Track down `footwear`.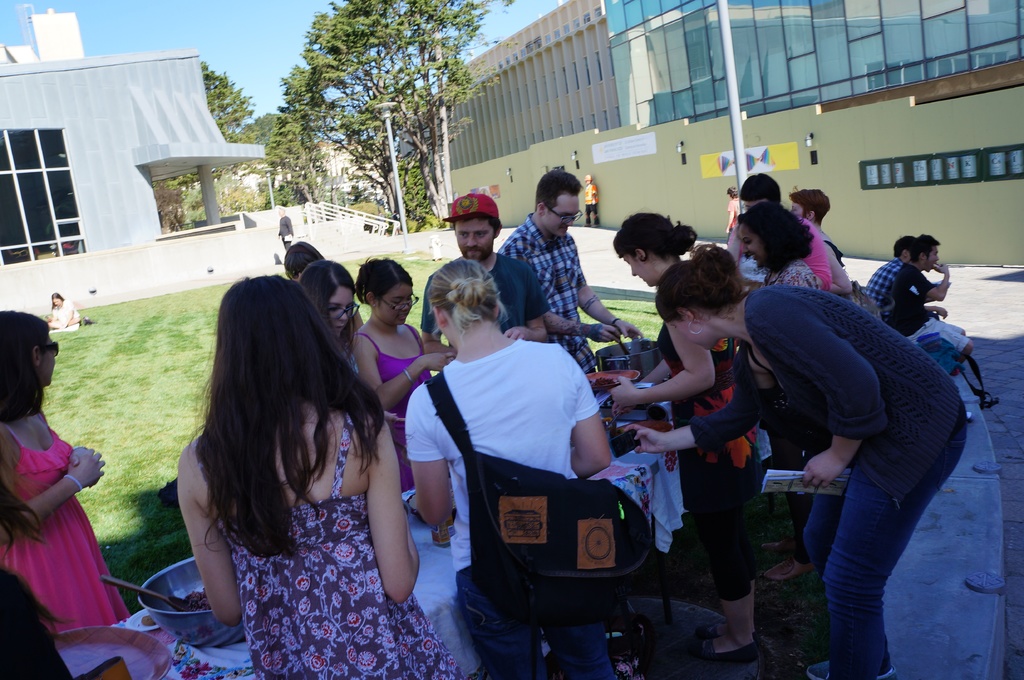
Tracked to (left=764, top=555, right=811, bottom=581).
